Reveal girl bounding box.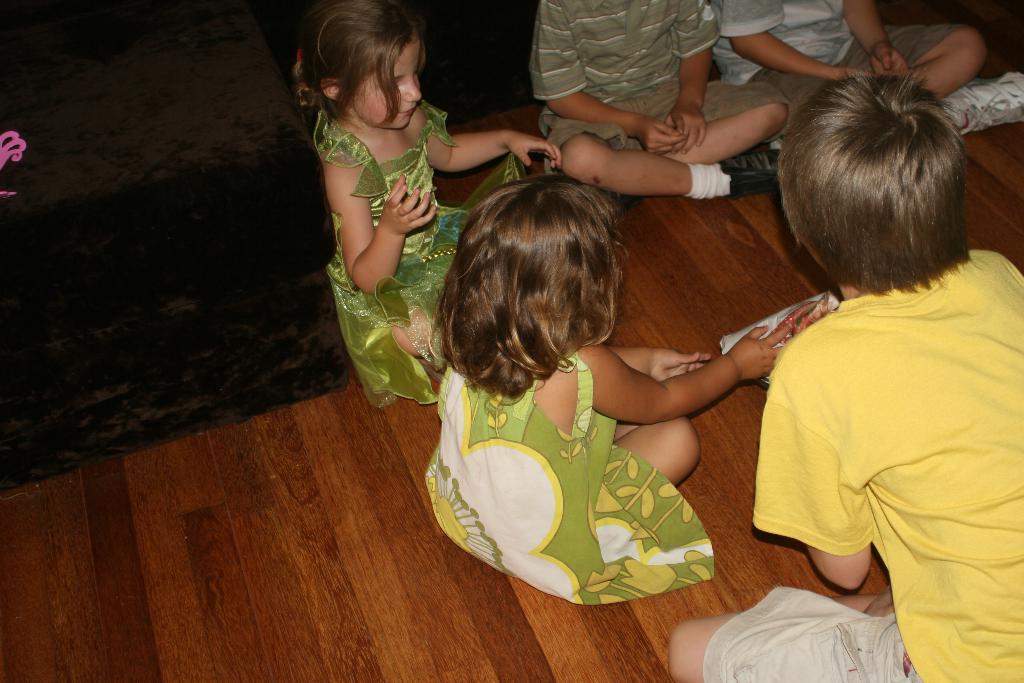
Revealed: detection(328, 4, 561, 406).
